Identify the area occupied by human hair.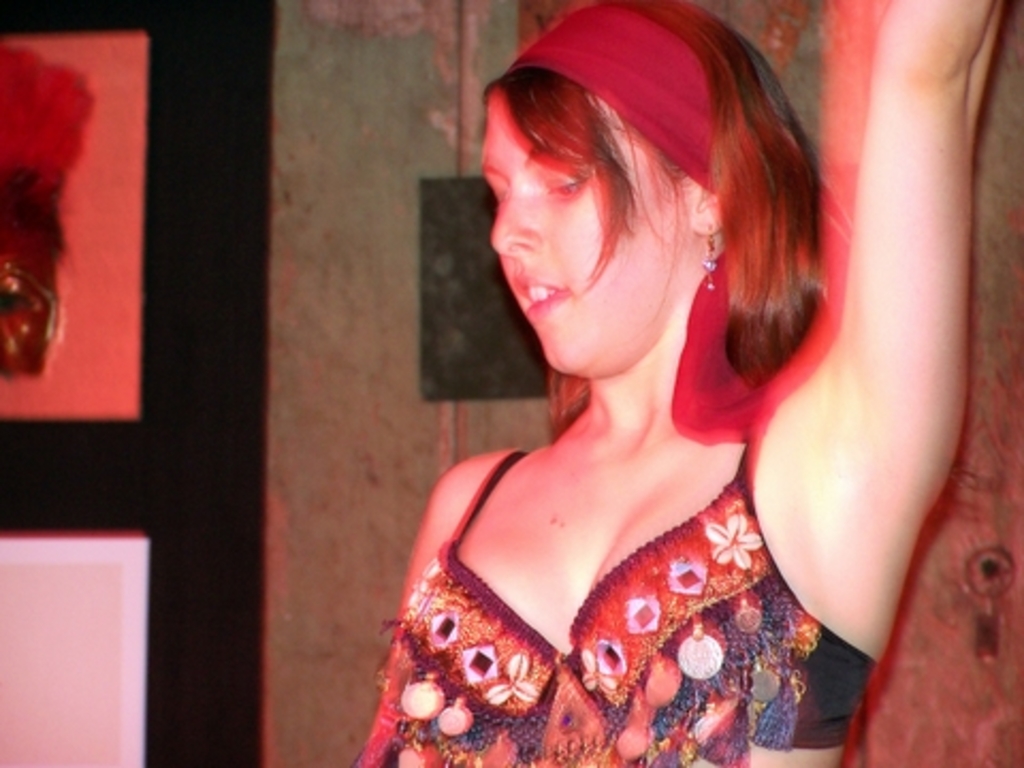
Area: l=482, t=13, r=806, b=303.
